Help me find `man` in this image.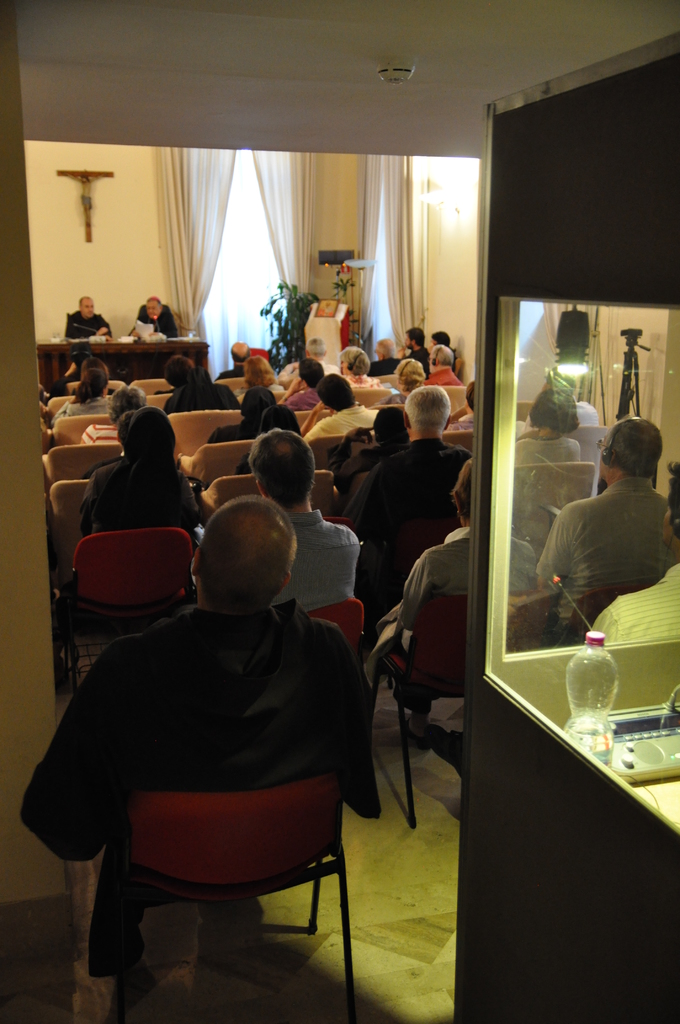
Found it: x1=66, y1=374, x2=170, y2=445.
